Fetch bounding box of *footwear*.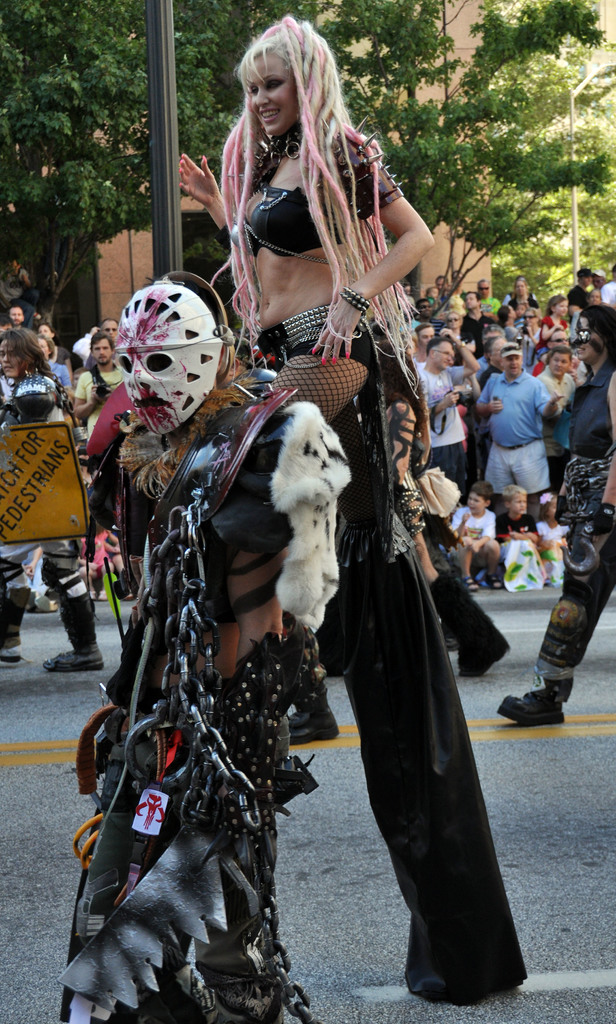
Bbox: Rect(416, 615, 466, 657).
